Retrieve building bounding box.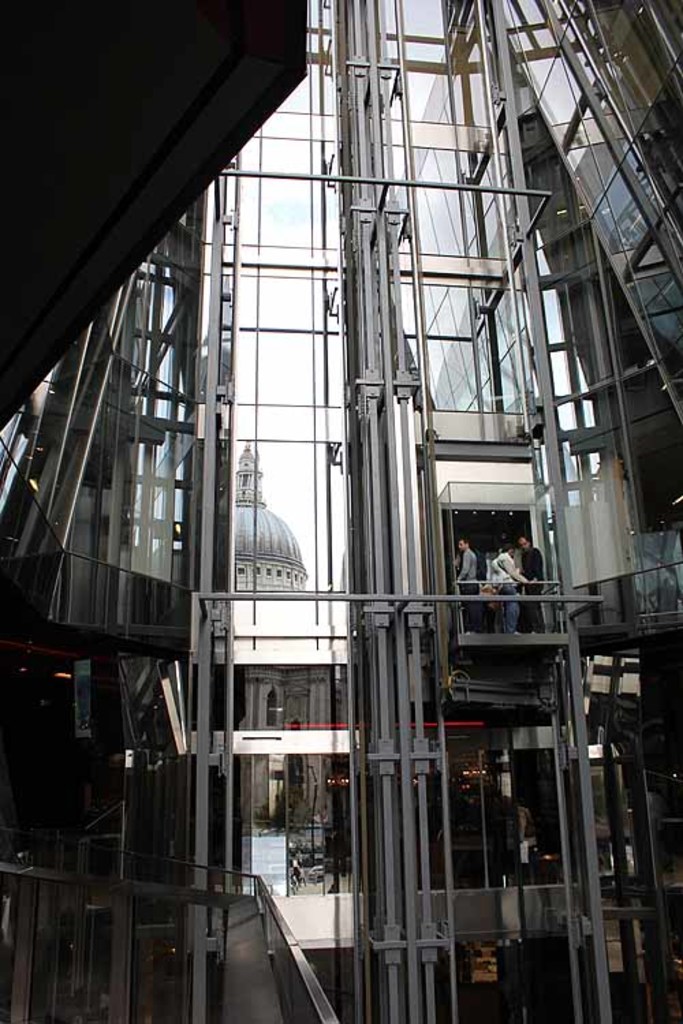
Bounding box: {"x1": 0, "y1": 0, "x2": 682, "y2": 1023}.
